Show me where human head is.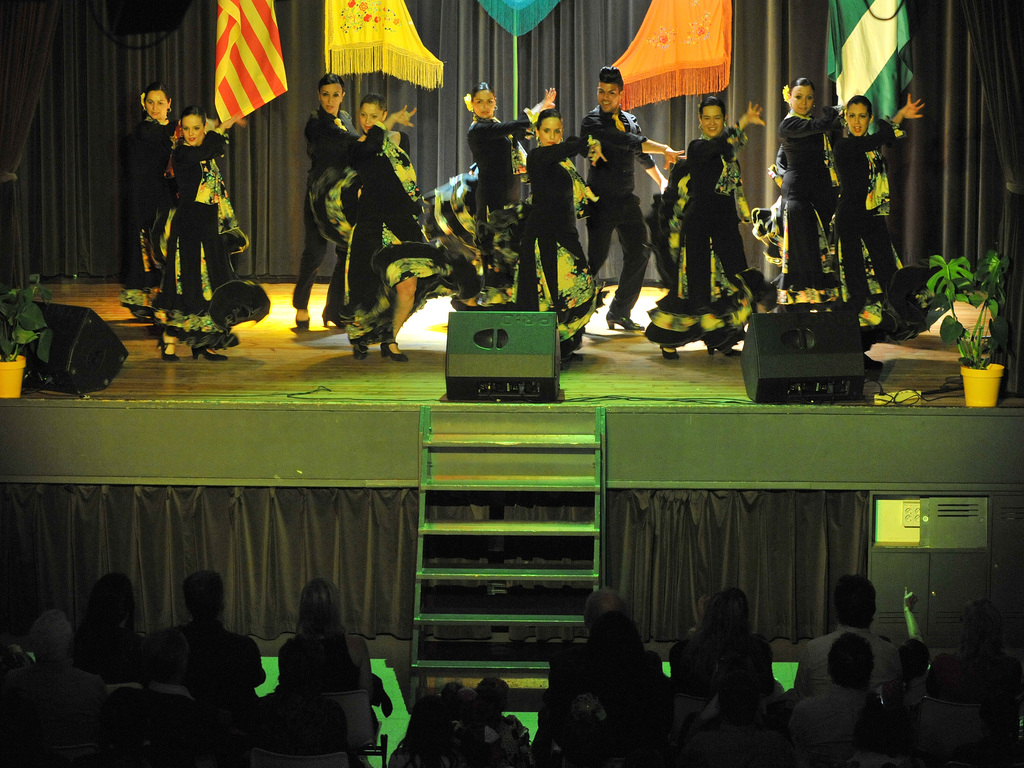
human head is at (532,111,564,147).
